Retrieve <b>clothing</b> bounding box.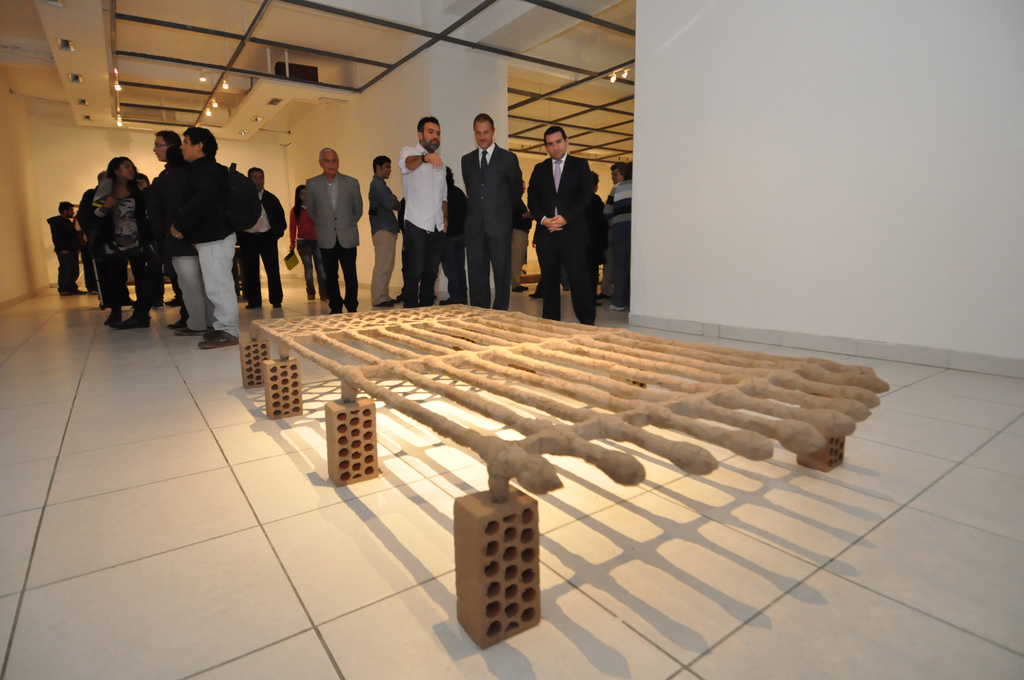
Bounding box: rect(70, 201, 99, 291).
